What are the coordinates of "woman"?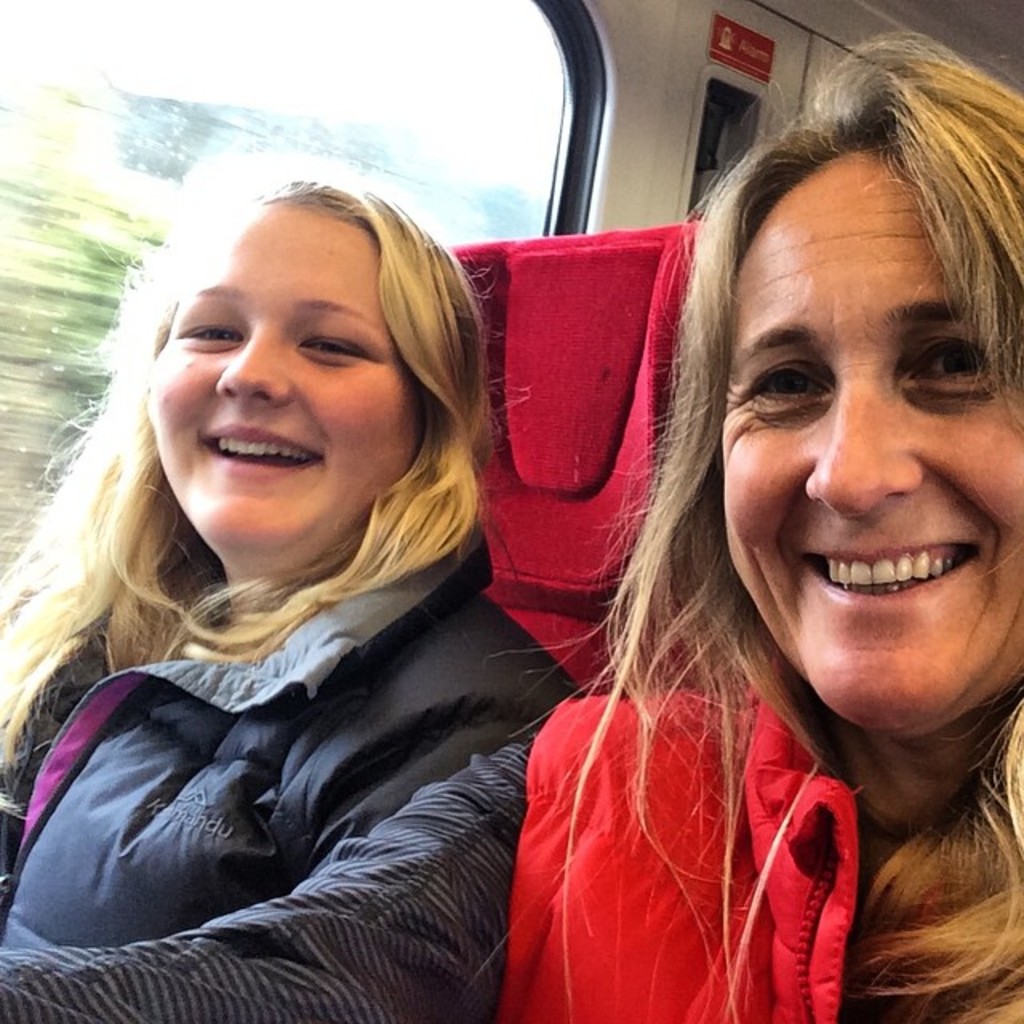
bbox=(0, 26, 1022, 1022).
